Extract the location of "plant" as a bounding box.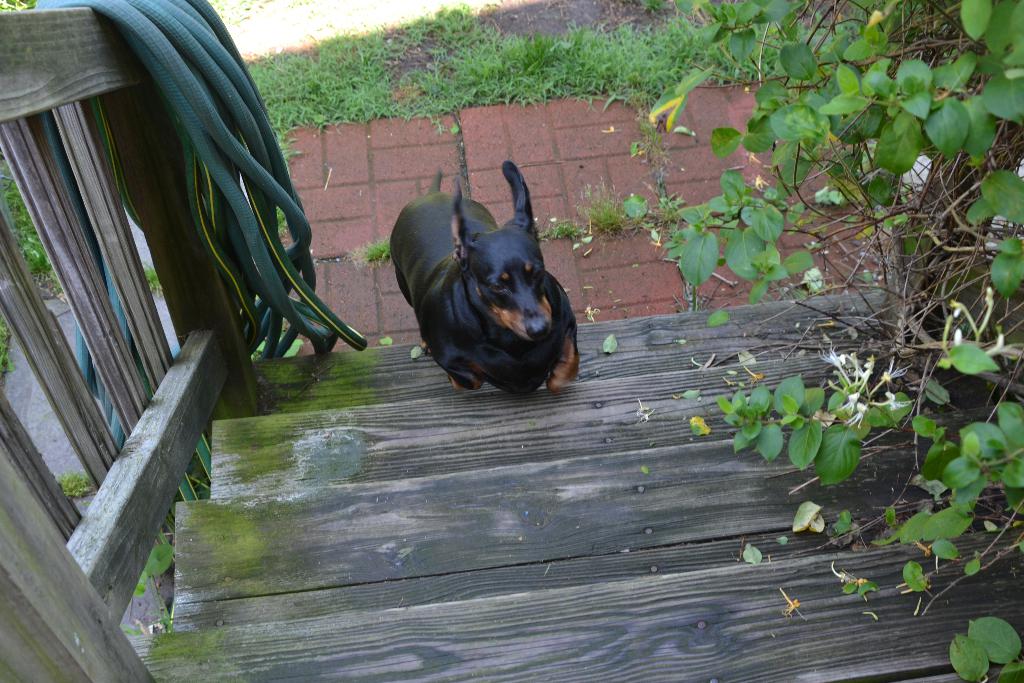
crop(570, 173, 623, 230).
